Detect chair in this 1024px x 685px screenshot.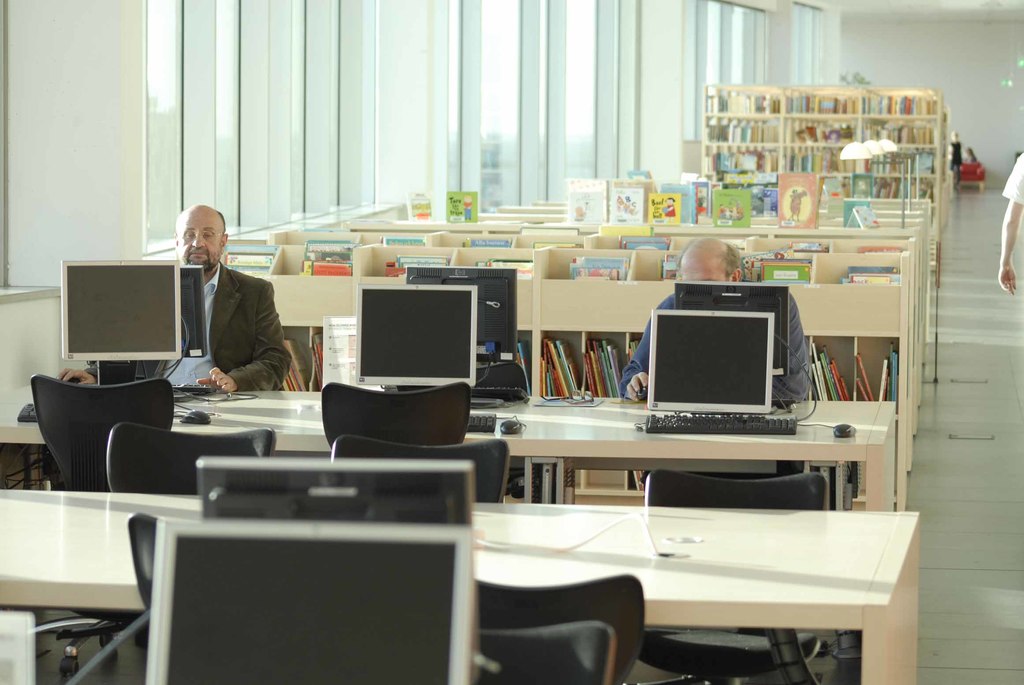
Detection: [8, 370, 199, 508].
